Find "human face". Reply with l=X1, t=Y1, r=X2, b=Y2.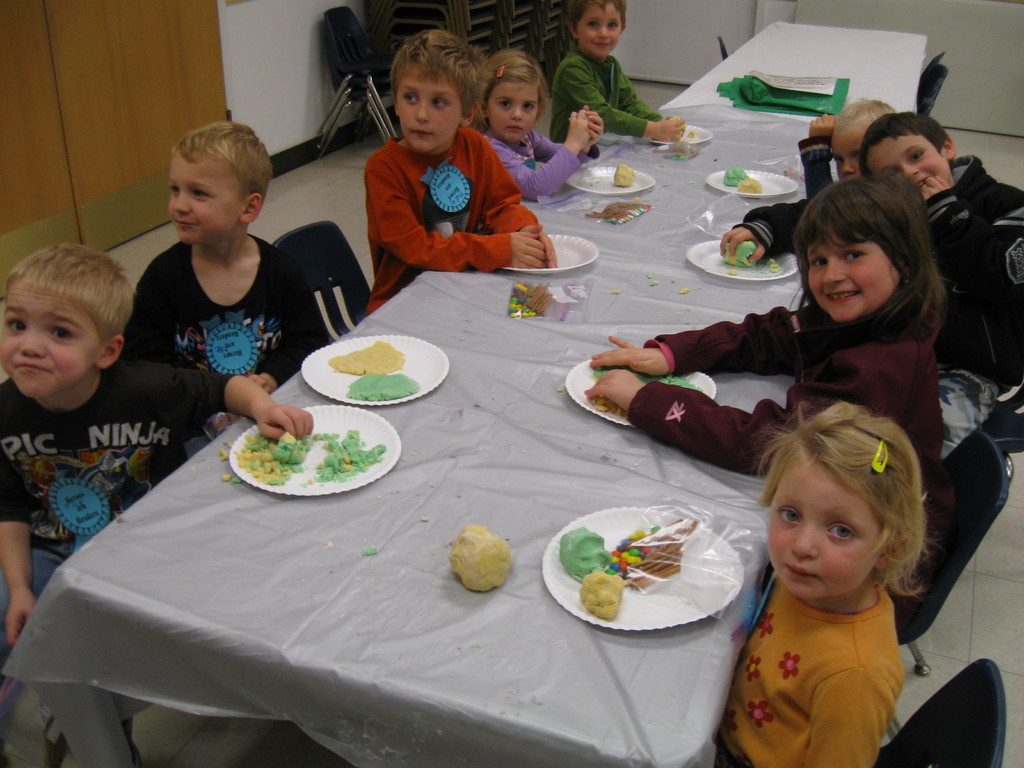
l=494, t=77, r=538, b=138.
